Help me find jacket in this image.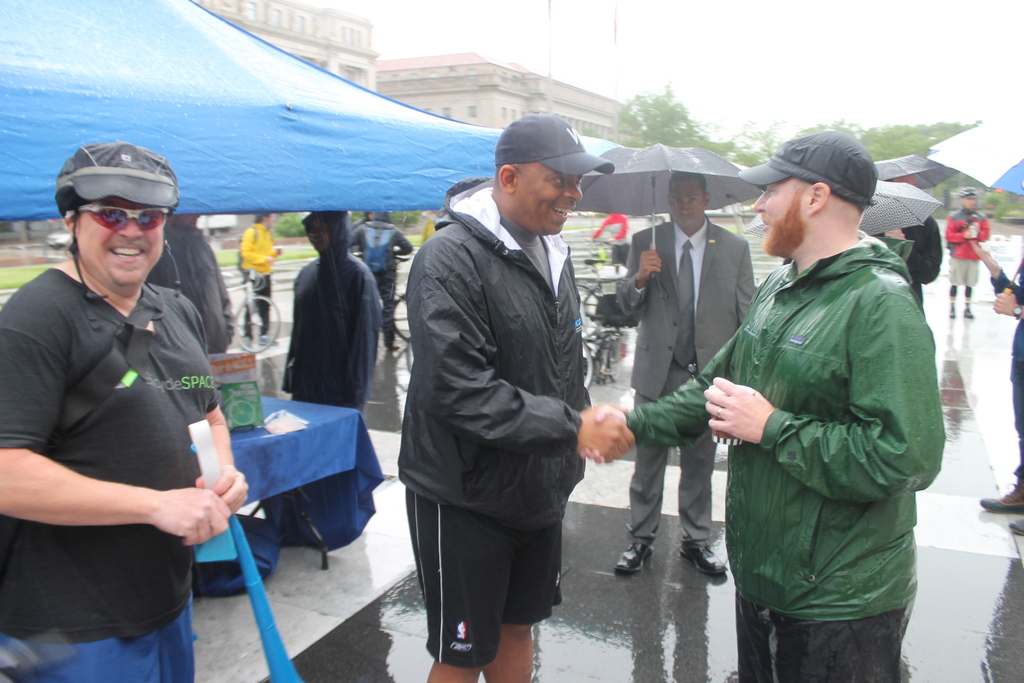
Found it: box(232, 220, 278, 267).
